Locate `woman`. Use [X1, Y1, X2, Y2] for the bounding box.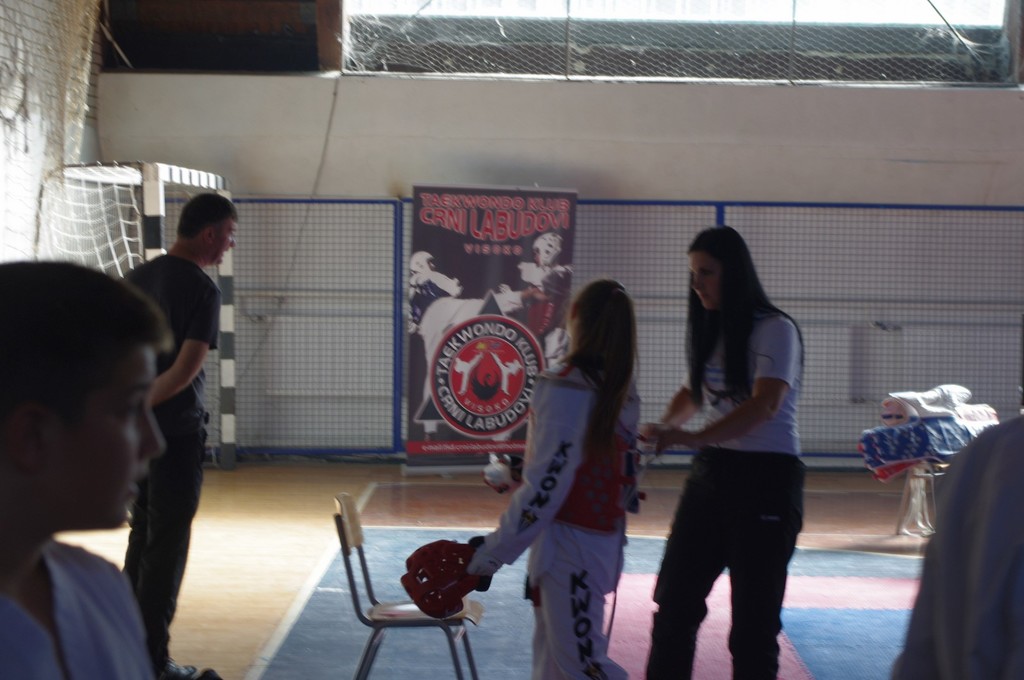
[468, 275, 639, 679].
